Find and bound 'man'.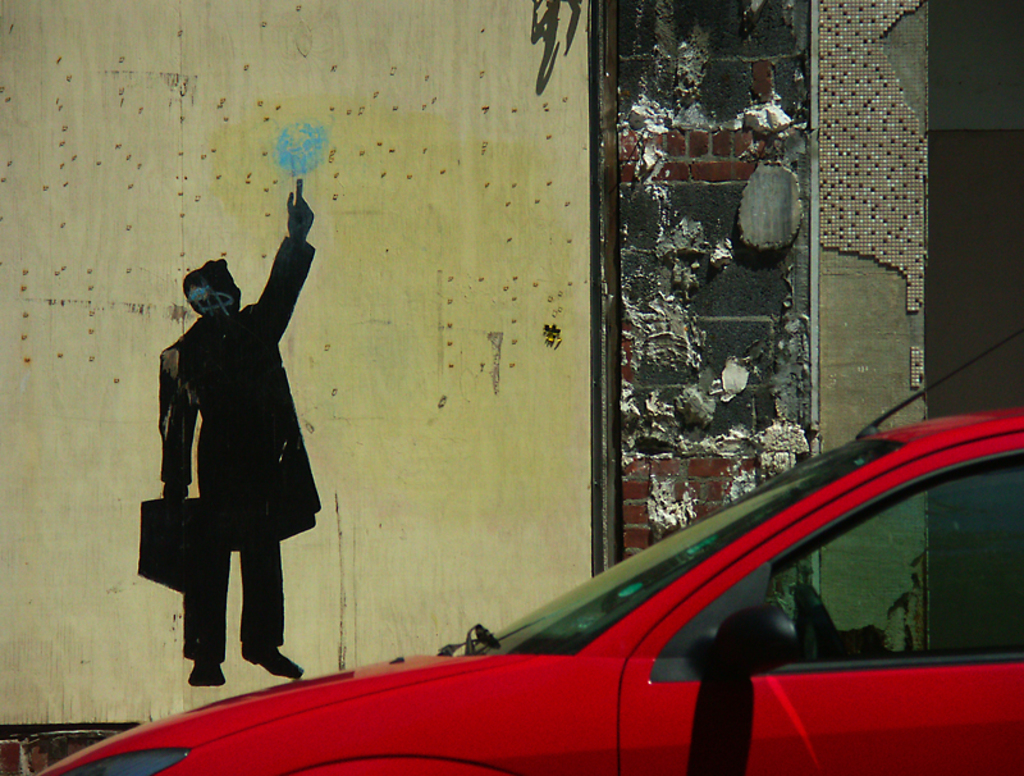
Bound: [137,204,330,700].
